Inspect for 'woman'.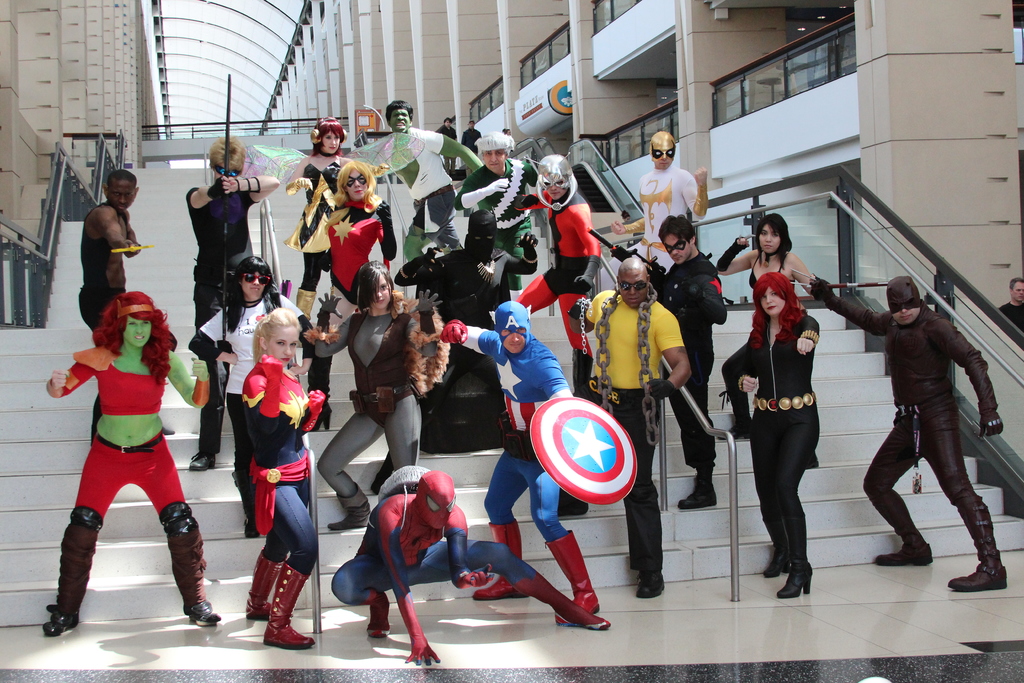
Inspection: [left=185, top=258, right=326, bottom=529].
